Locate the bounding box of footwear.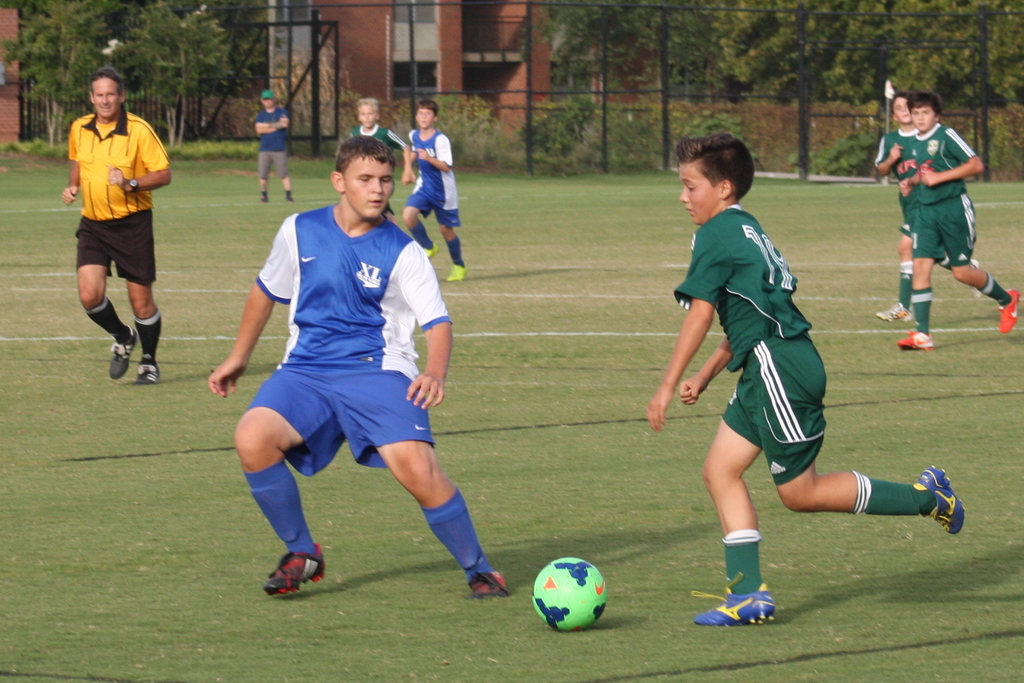
Bounding box: left=286, top=188, right=295, bottom=204.
